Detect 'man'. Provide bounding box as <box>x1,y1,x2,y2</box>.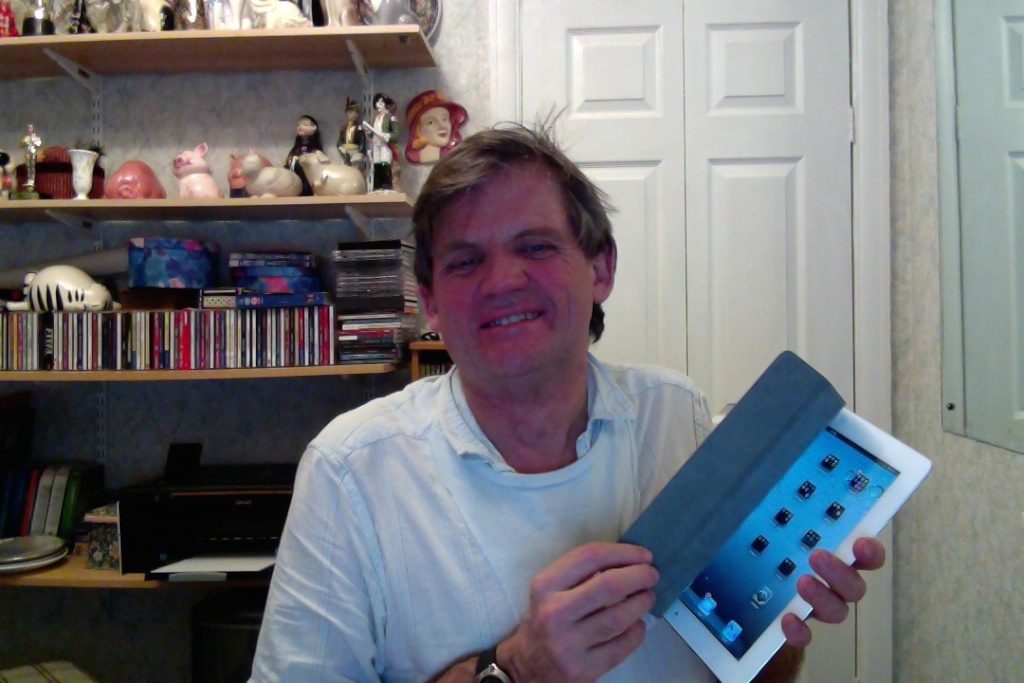
<box>236,99,894,682</box>.
